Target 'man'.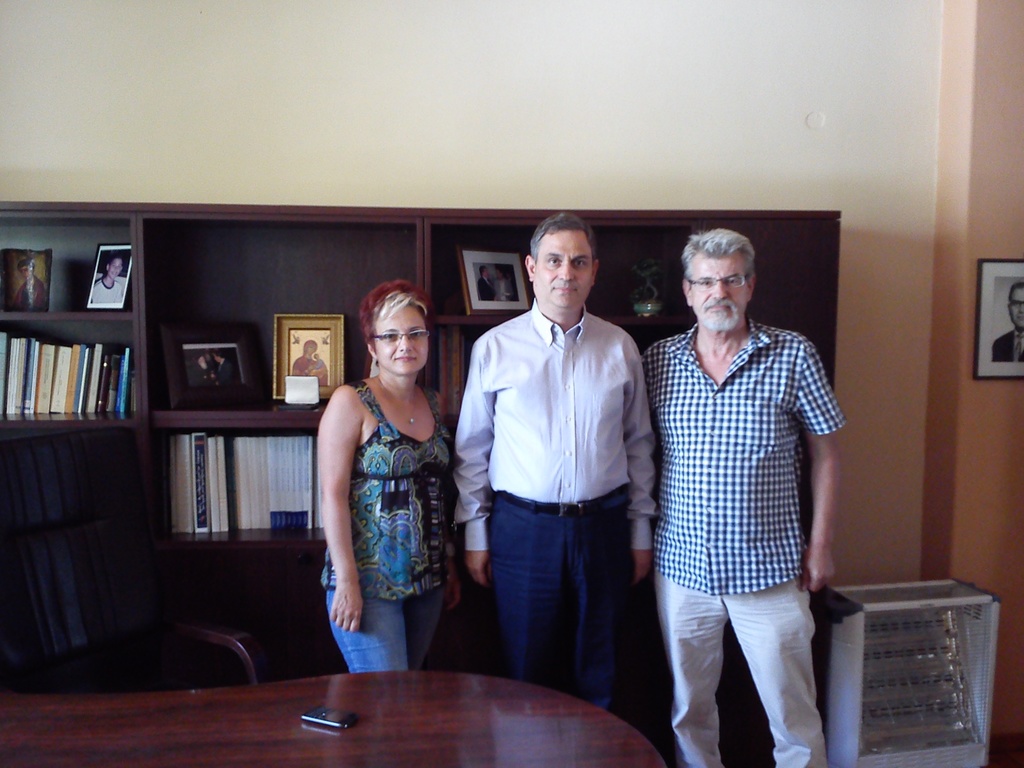
Target region: rect(477, 264, 501, 301).
